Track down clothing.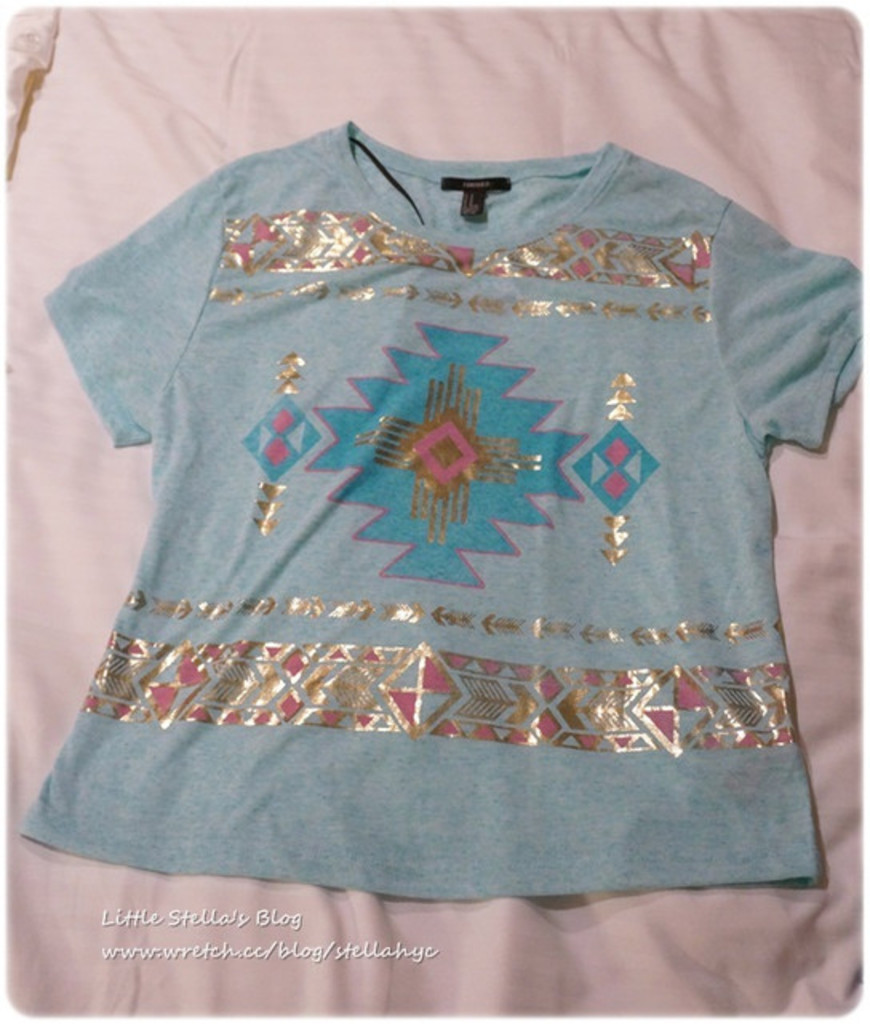
Tracked to [13,117,862,904].
